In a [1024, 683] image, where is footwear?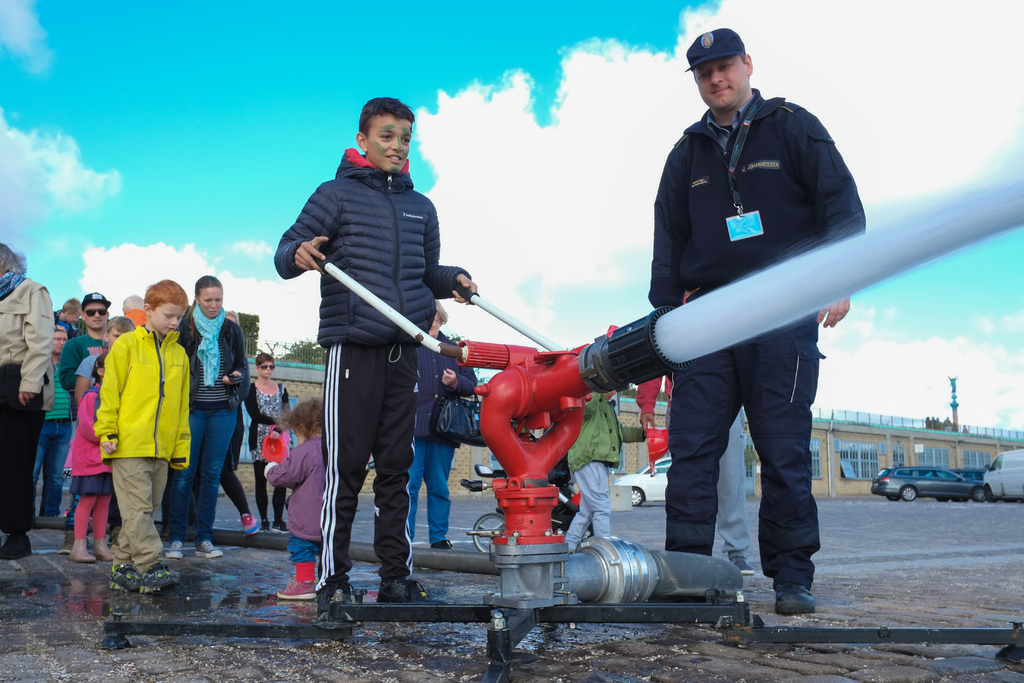
pyautogui.locateOnScreen(321, 583, 347, 619).
